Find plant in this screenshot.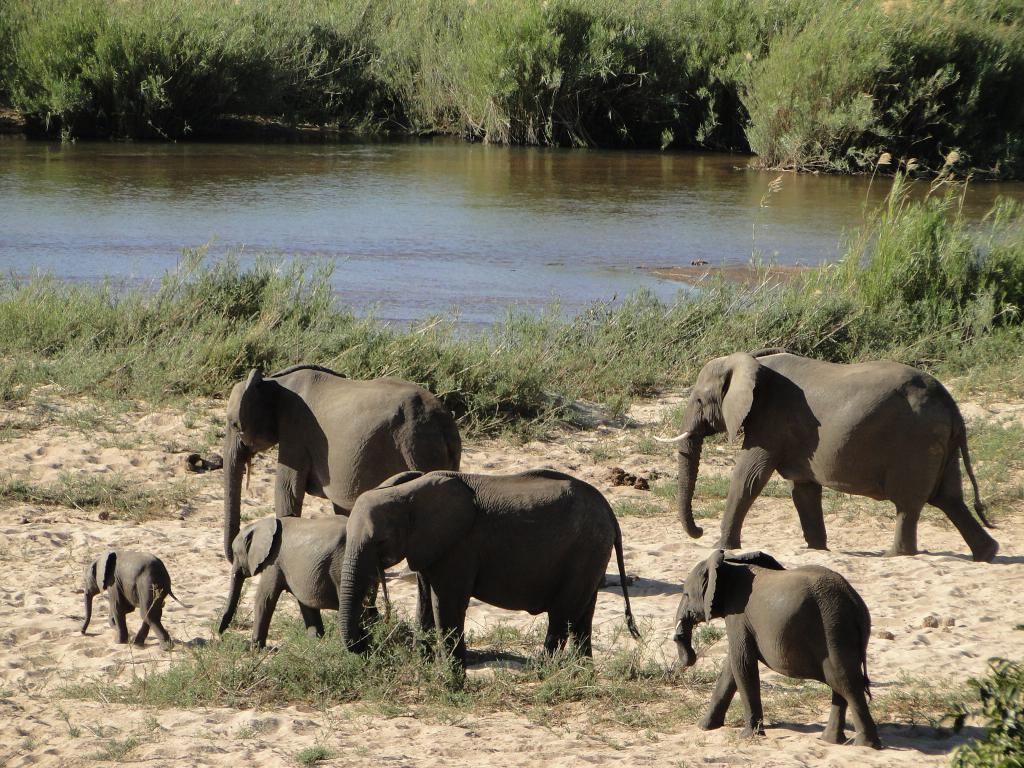
The bounding box for plant is l=609, t=500, r=654, b=520.
